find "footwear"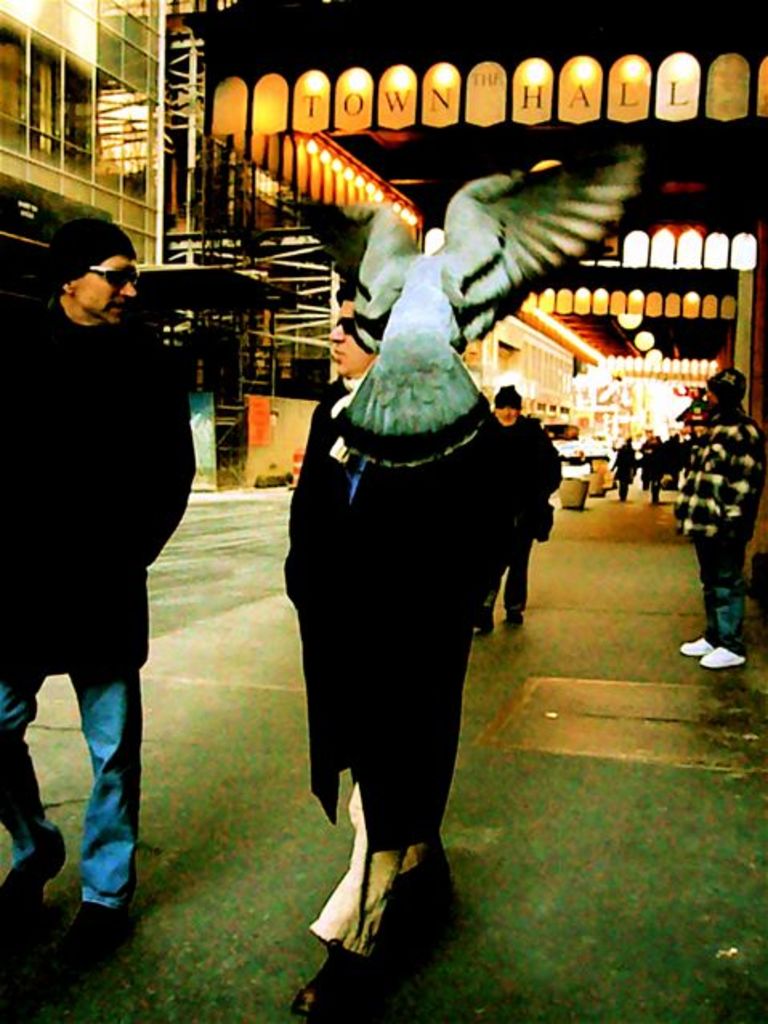
<box>678,638,722,655</box>
